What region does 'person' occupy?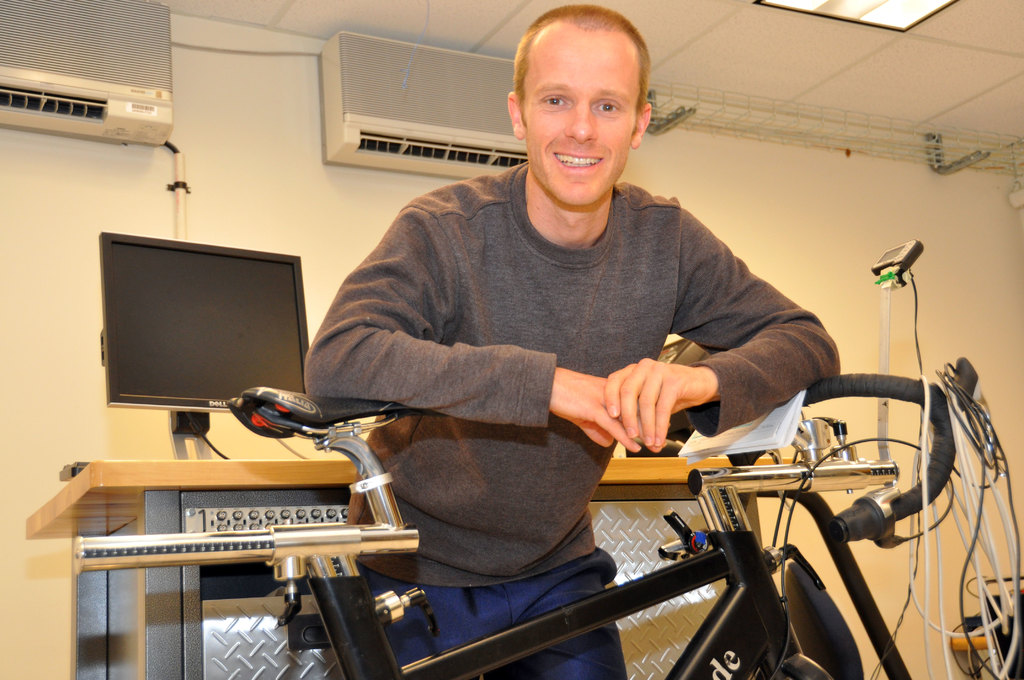
BBox(302, 2, 840, 679).
